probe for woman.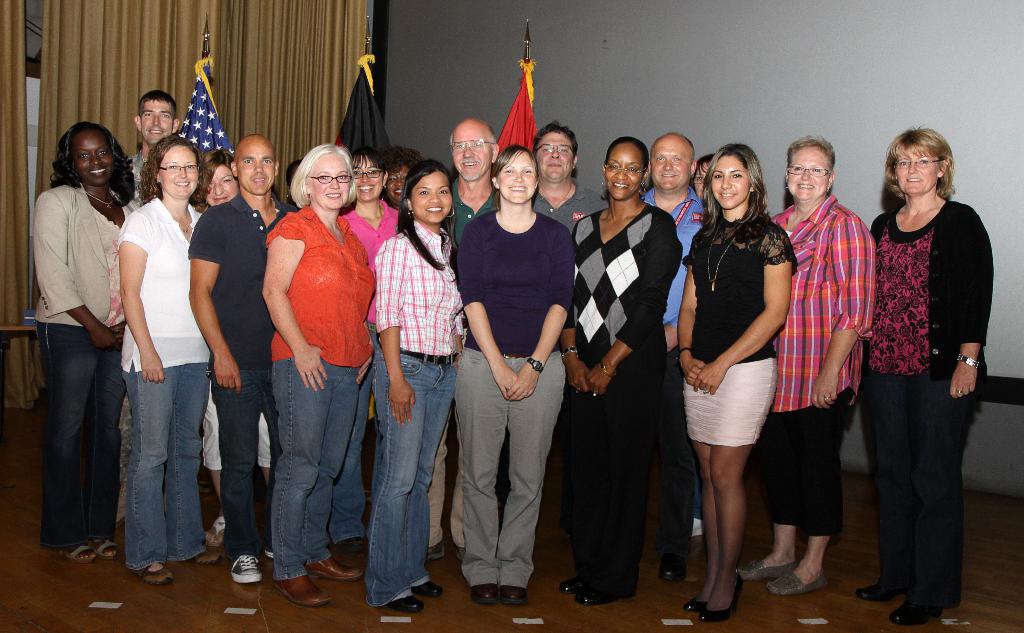
Probe result: x1=28 y1=116 x2=141 y2=554.
